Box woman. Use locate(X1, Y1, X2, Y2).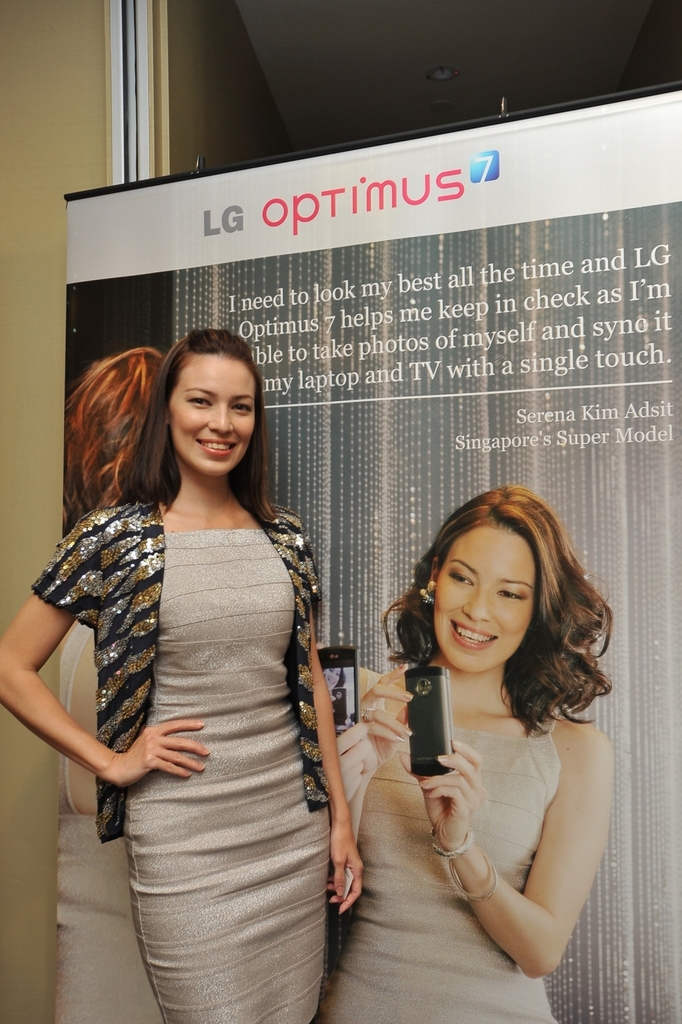
locate(47, 299, 376, 990).
